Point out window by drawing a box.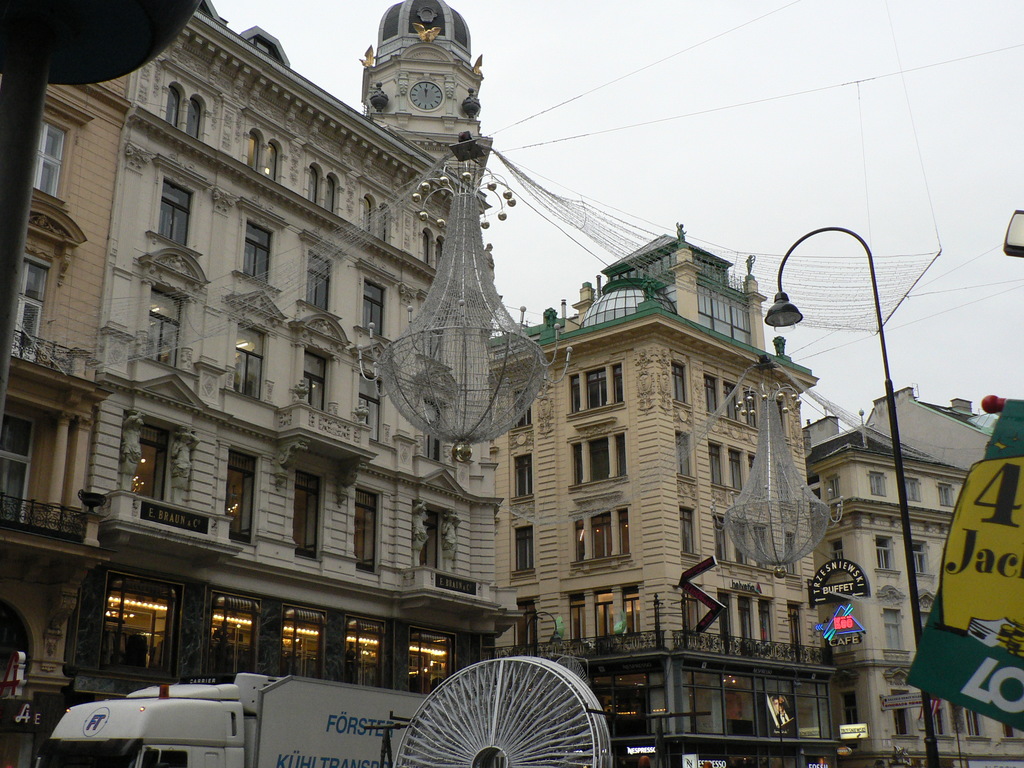
locate(232, 220, 278, 291).
